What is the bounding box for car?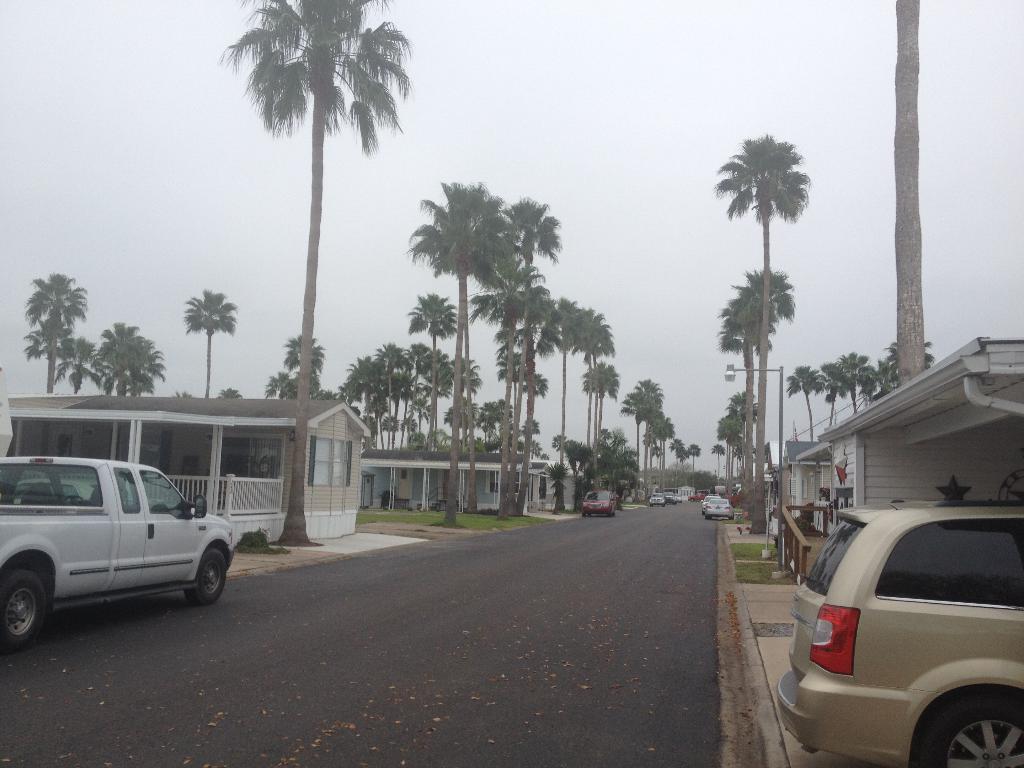
crop(677, 493, 682, 502).
